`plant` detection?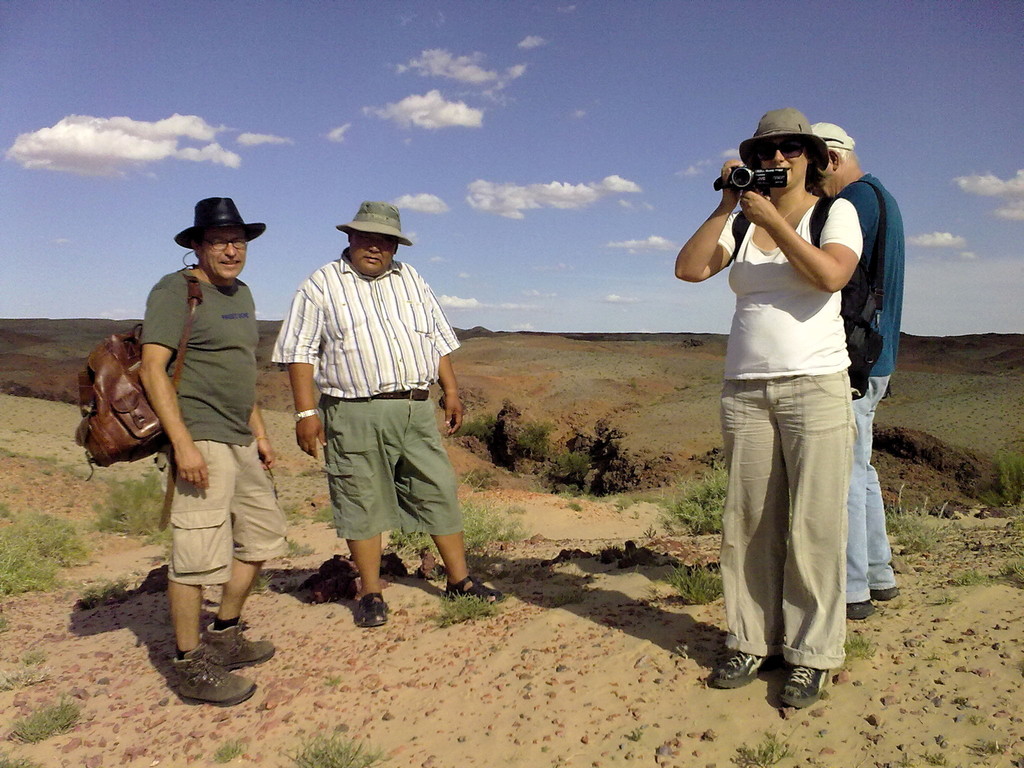
x1=452, y1=410, x2=509, y2=426
